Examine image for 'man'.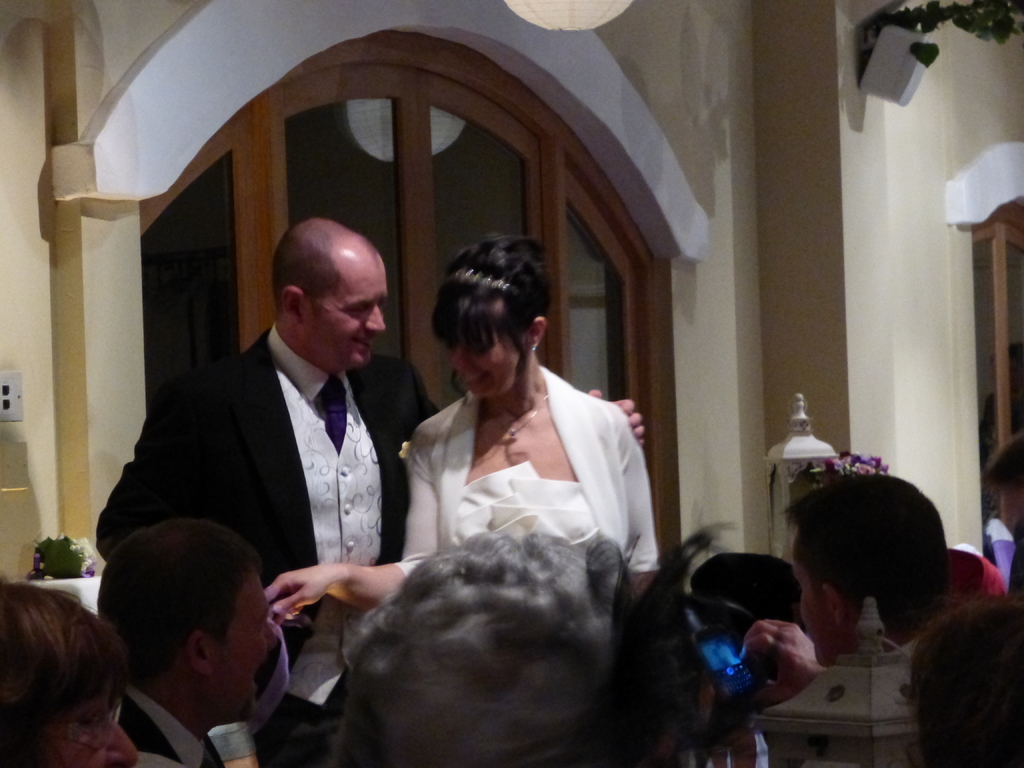
Examination result: 300 524 691 767.
